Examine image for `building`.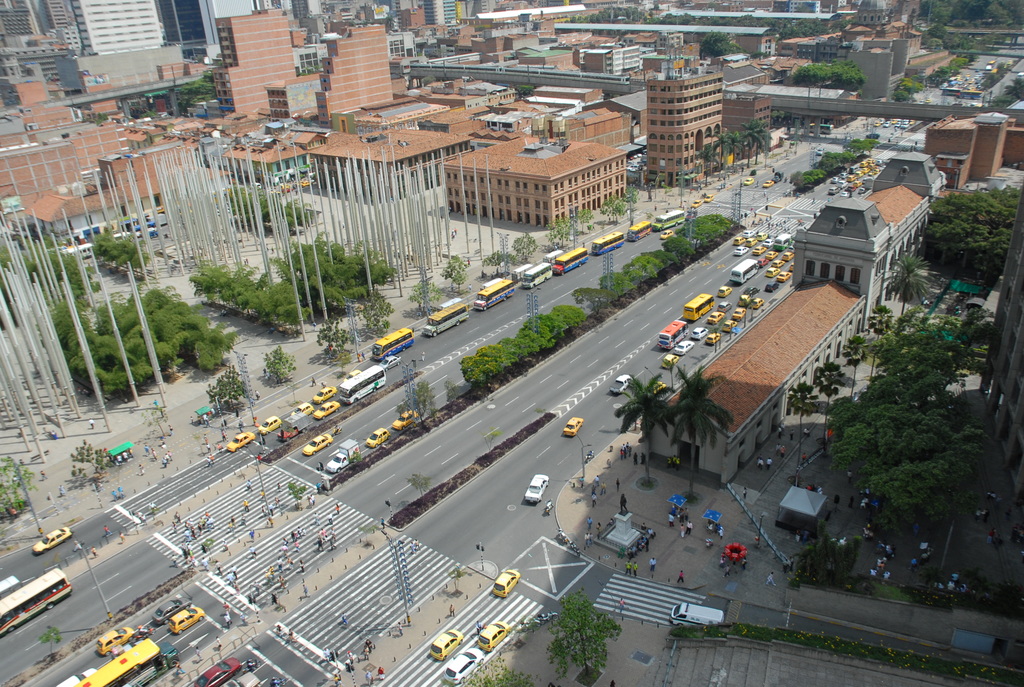
Examination result: <region>724, 97, 771, 159</region>.
